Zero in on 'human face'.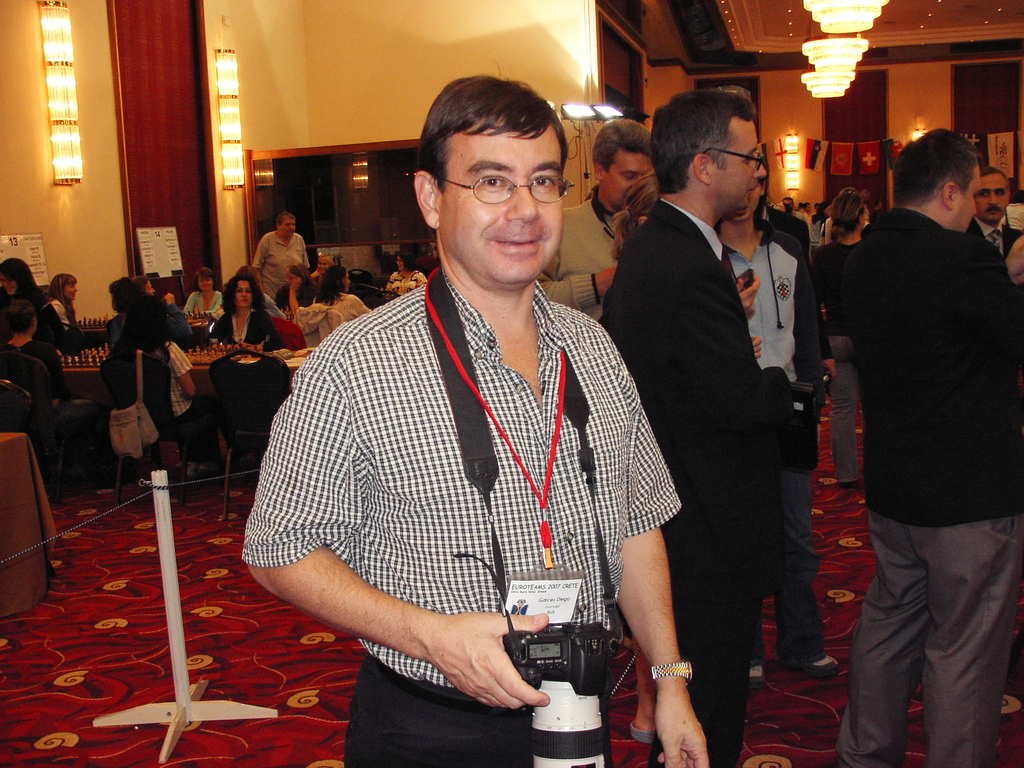
Zeroed in: [left=195, top=273, right=211, bottom=287].
